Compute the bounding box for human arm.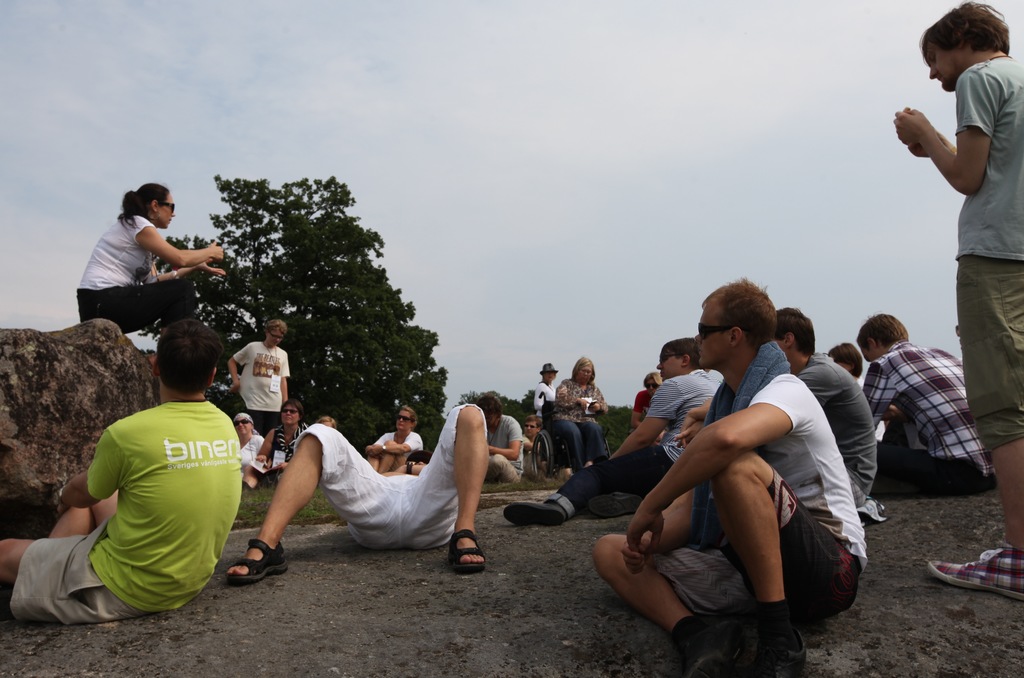
140,258,235,277.
